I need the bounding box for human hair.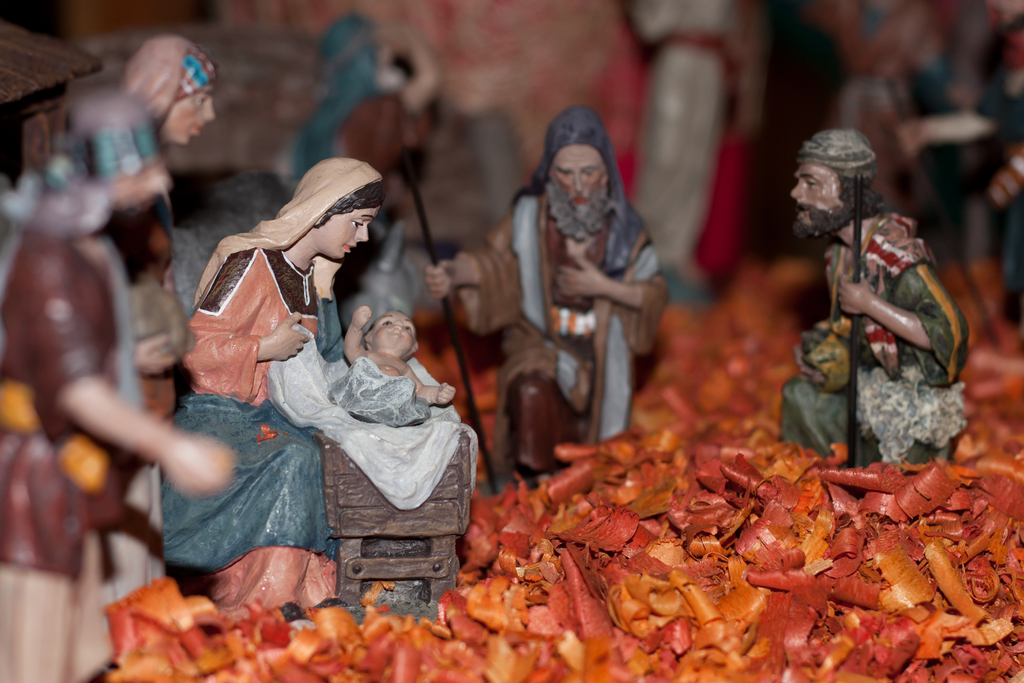
Here it is: l=509, t=145, r=609, b=207.
